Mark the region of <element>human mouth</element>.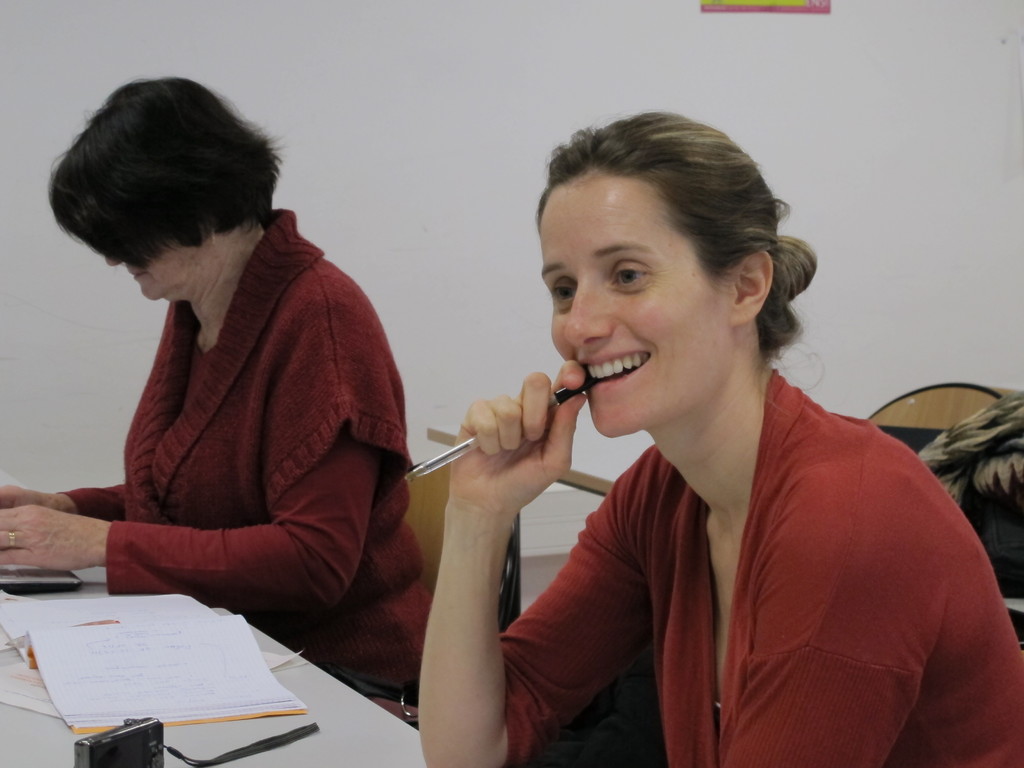
Region: left=580, top=352, right=654, bottom=392.
